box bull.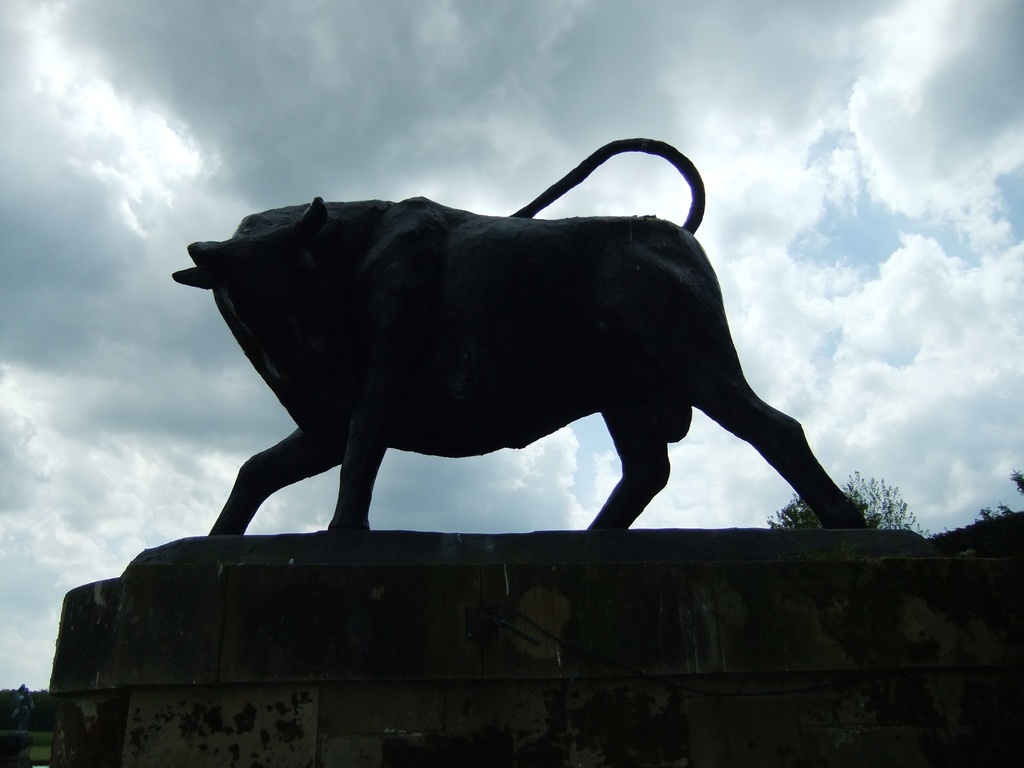
bbox=[168, 130, 873, 532].
